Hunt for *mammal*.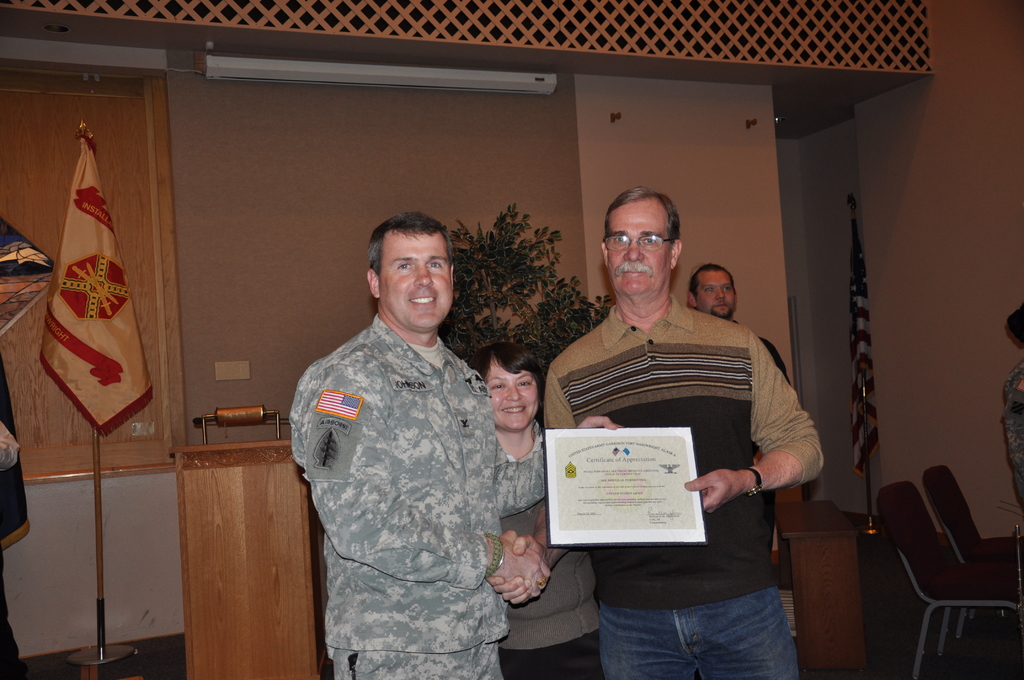
Hunted down at [x1=543, y1=186, x2=826, y2=679].
